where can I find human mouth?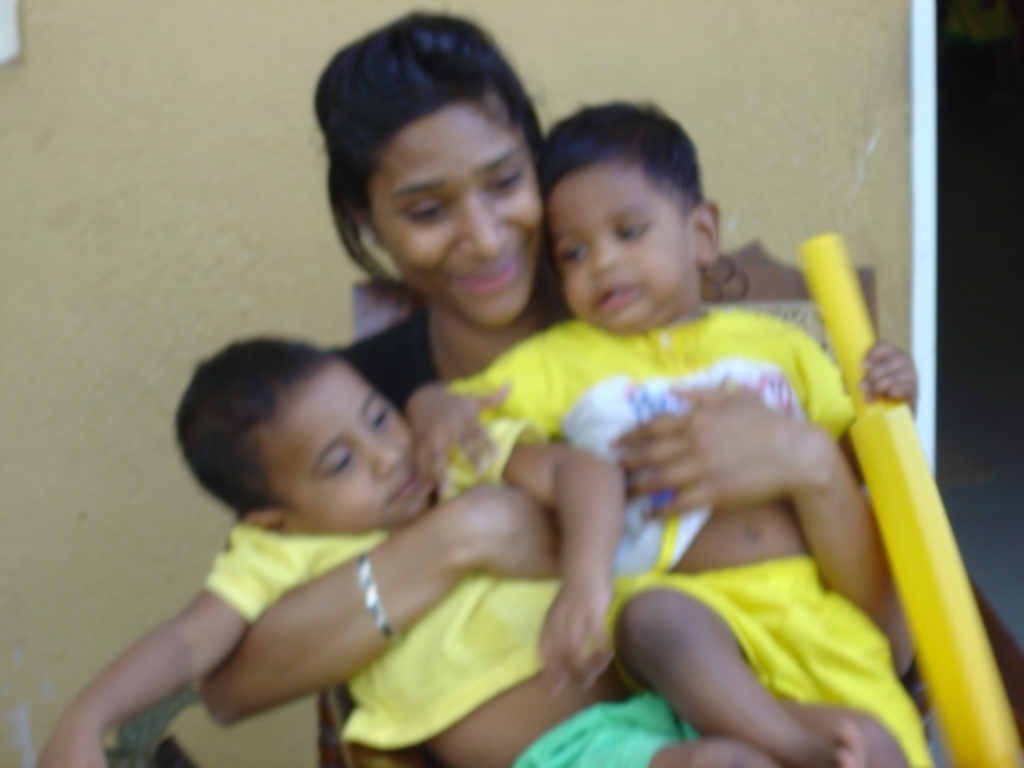
You can find it at bbox(386, 461, 422, 507).
